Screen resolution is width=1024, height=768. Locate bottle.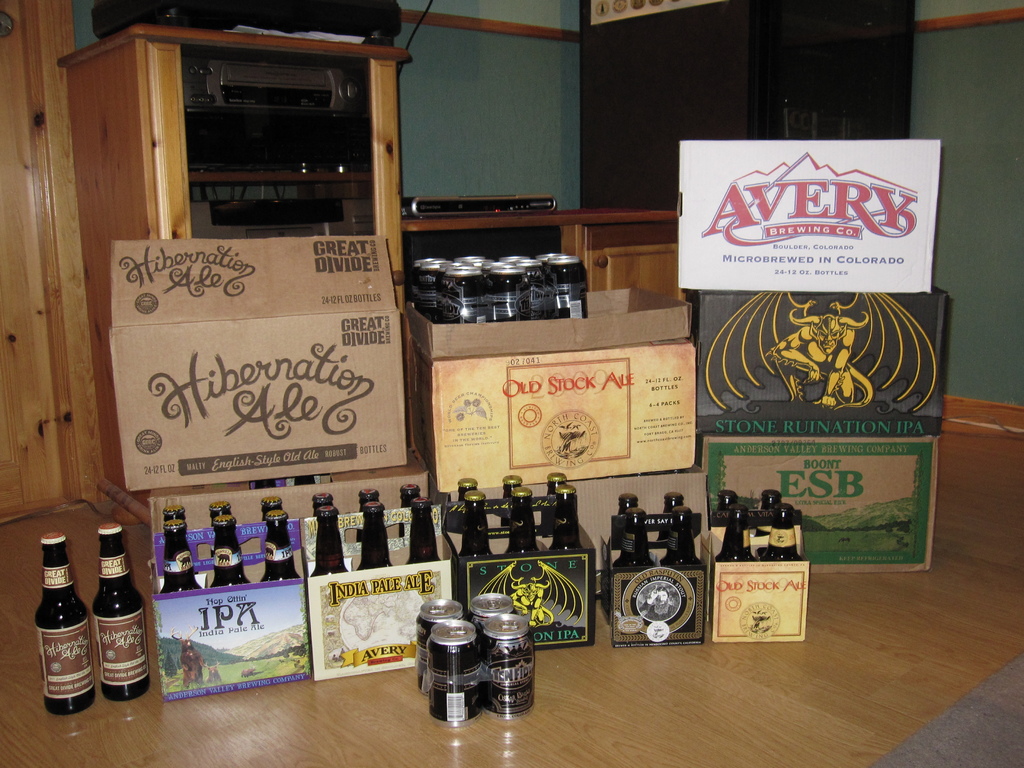
l=457, t=484, r=493, b=559.
